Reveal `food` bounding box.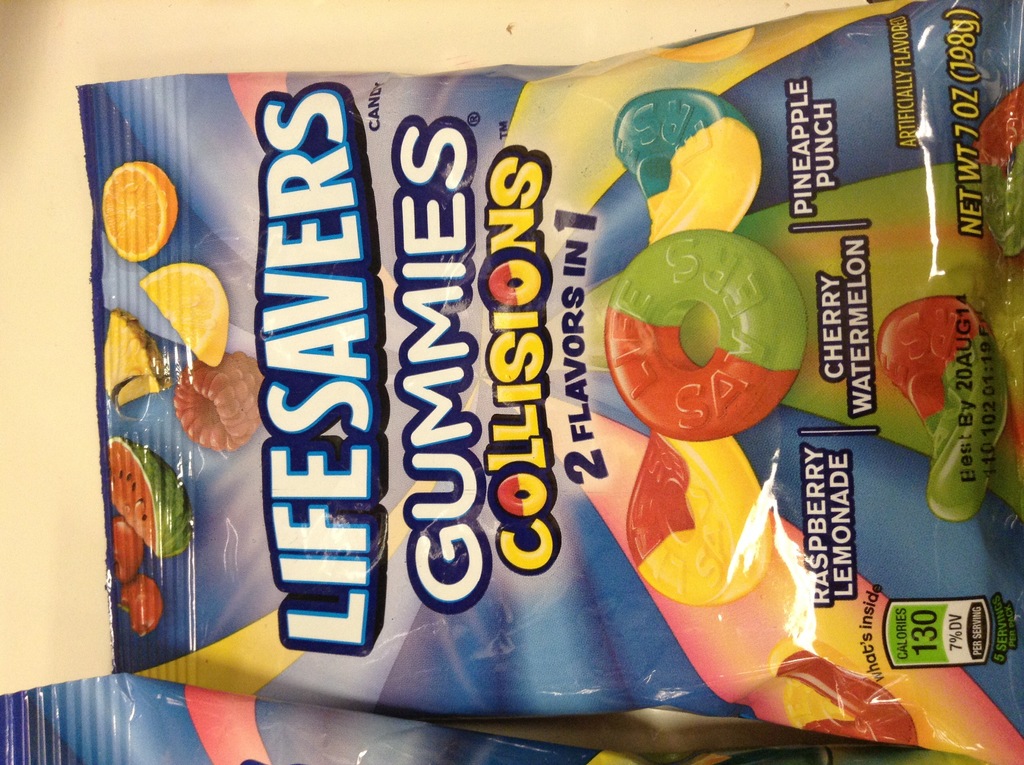
Revealed: [x1=142, y1=261, x2=230, y2=367].
